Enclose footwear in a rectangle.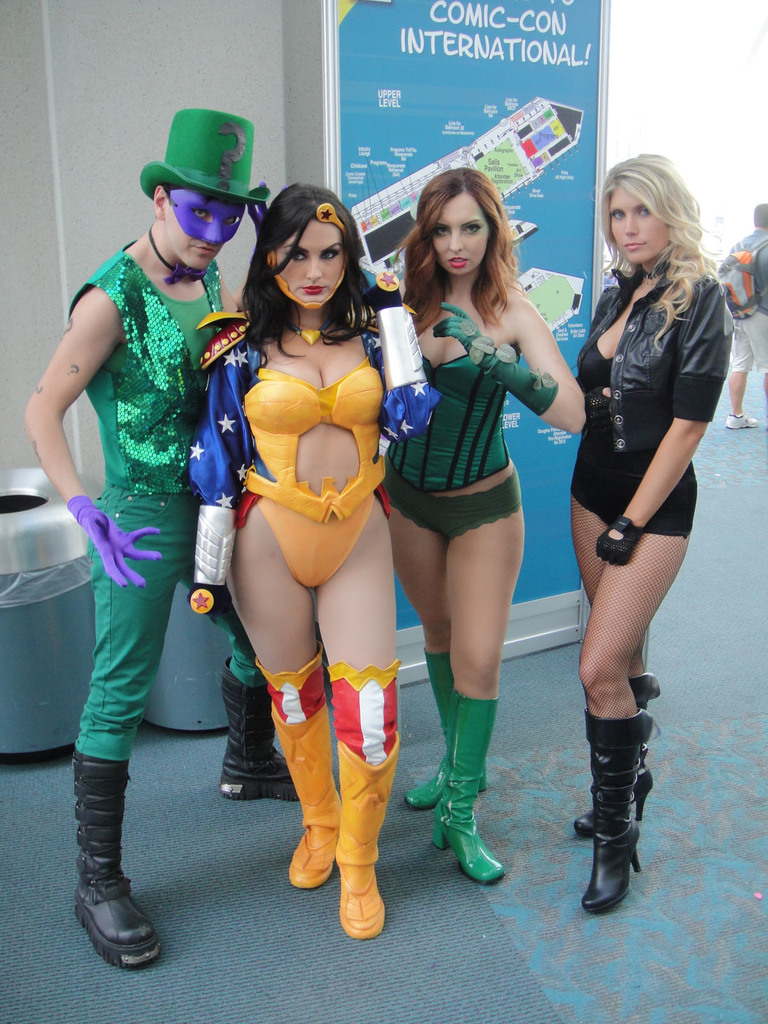
l=730, t=409, r=765, b=428.
